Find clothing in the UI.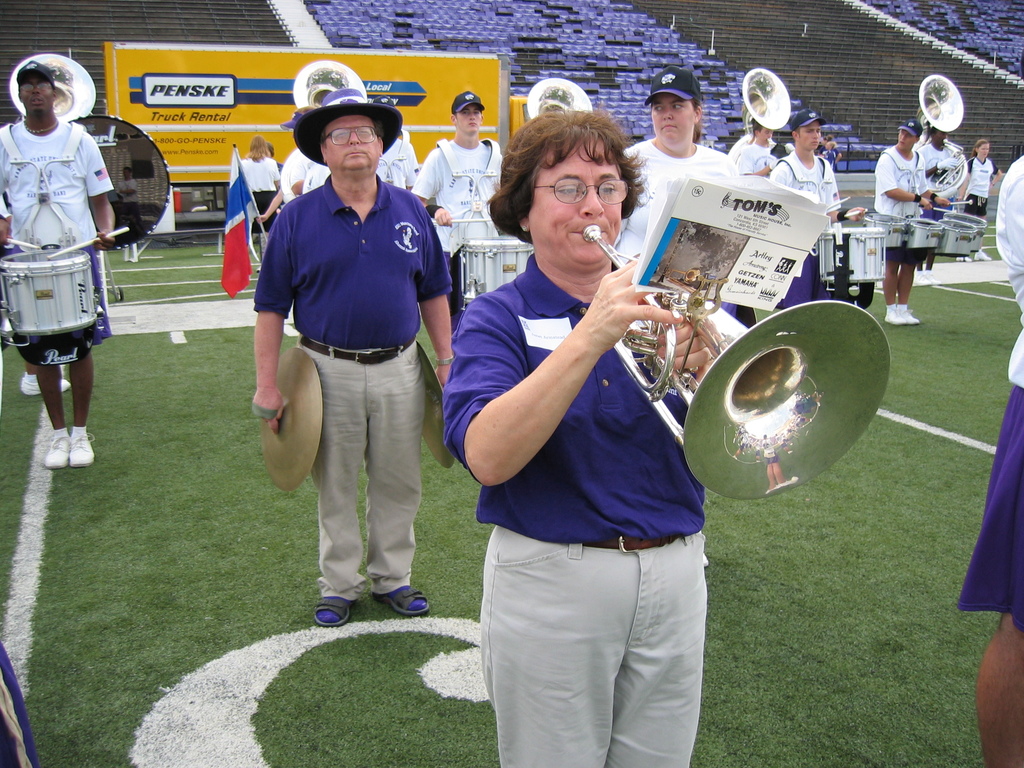
UI element at [275,151,315,207].
